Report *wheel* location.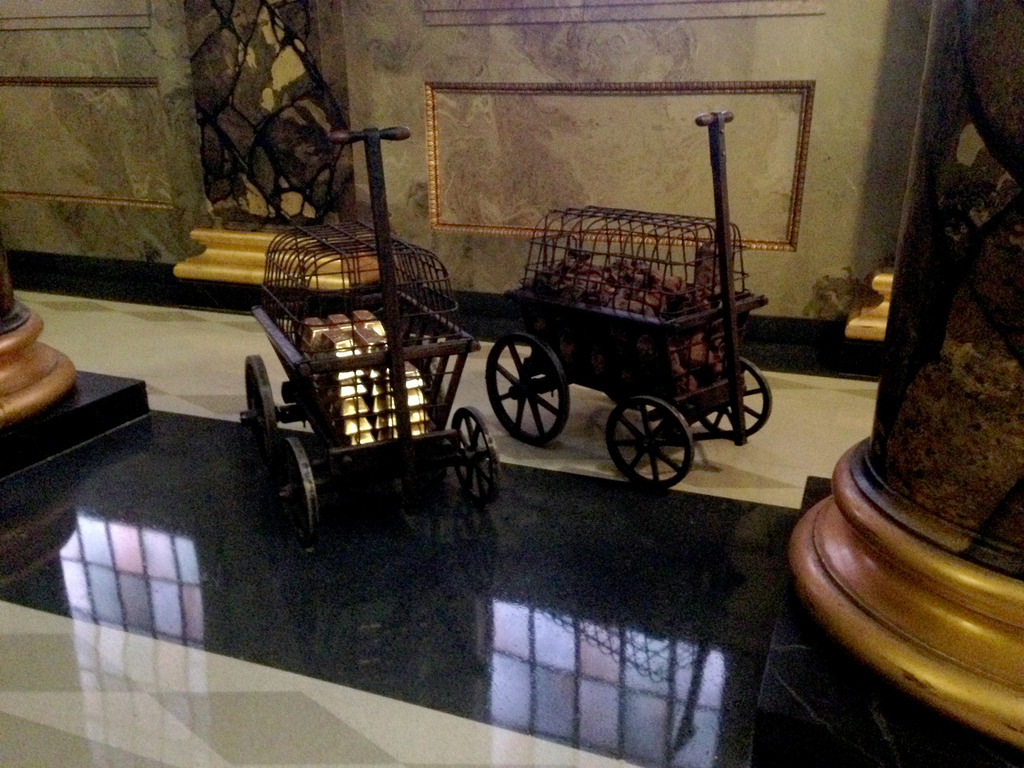
Report: {"left": 268, "top": 439, "right": 329, "bottom": 553}.
